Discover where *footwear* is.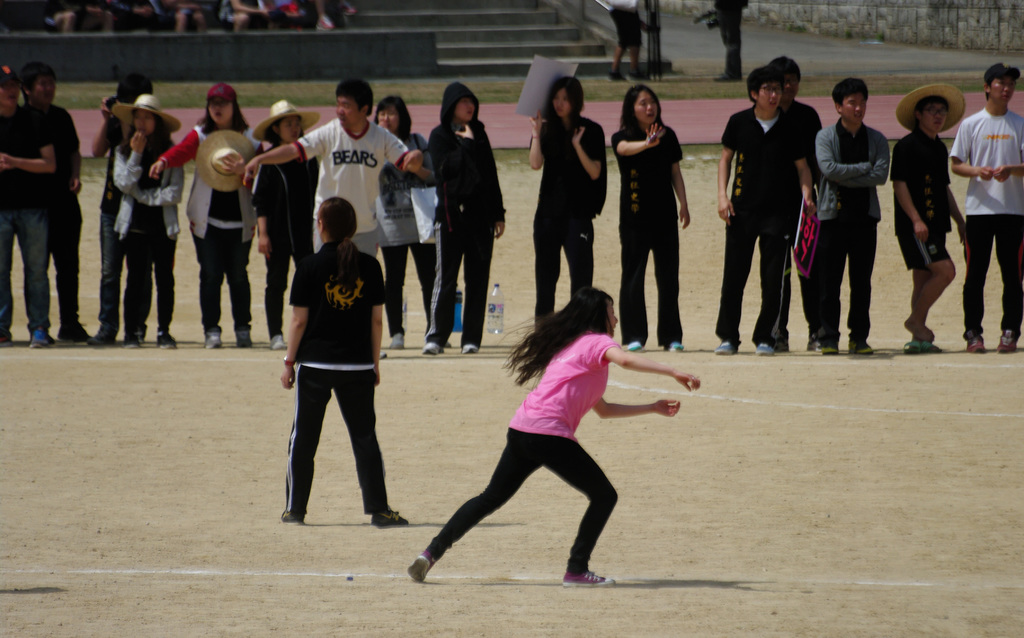
Discovered at select_region(268, 334, 287, 353).
